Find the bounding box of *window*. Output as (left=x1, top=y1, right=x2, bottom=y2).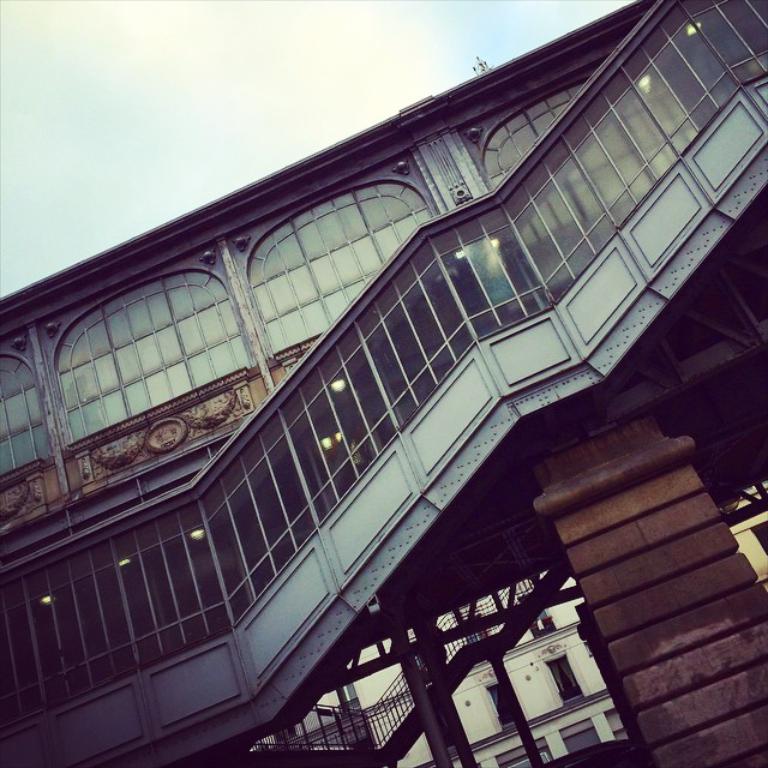
(left=751, top=520, right=767, bottom=558).
